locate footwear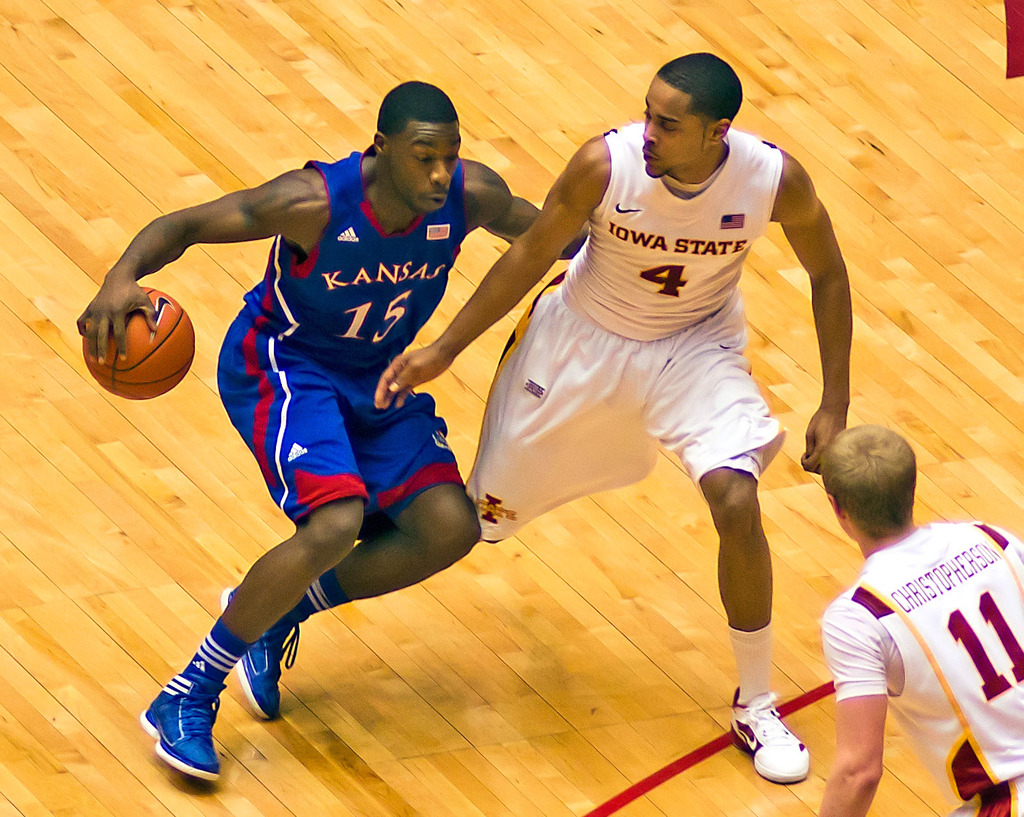
217 580 326 719
